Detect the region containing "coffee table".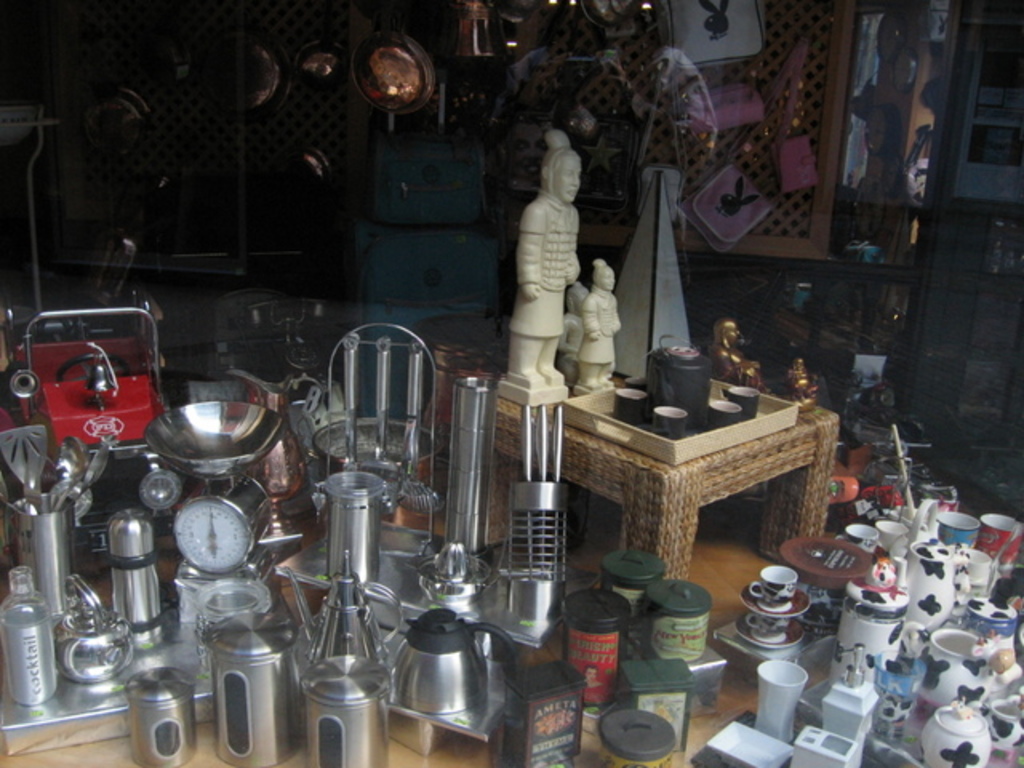
{"left": 482, "top": 365, "right": 835, "bottom": 658}.
